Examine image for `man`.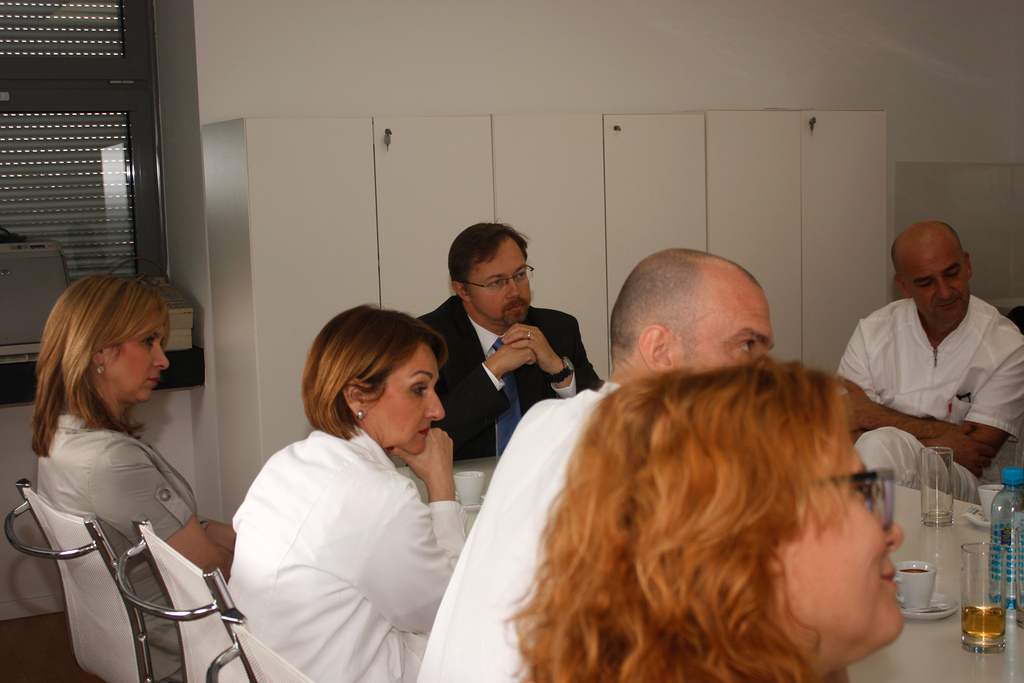
Examination result: Rect(830, 223, 1023, 503).
